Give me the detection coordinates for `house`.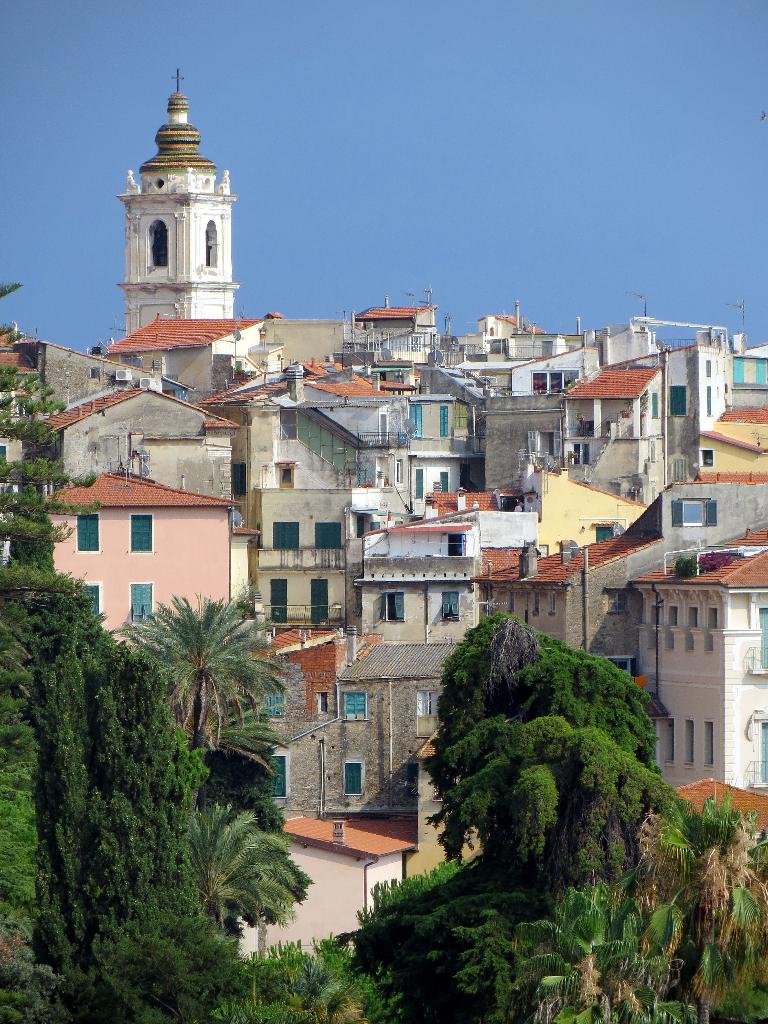
bbox=(105, 302, 266, 397).
